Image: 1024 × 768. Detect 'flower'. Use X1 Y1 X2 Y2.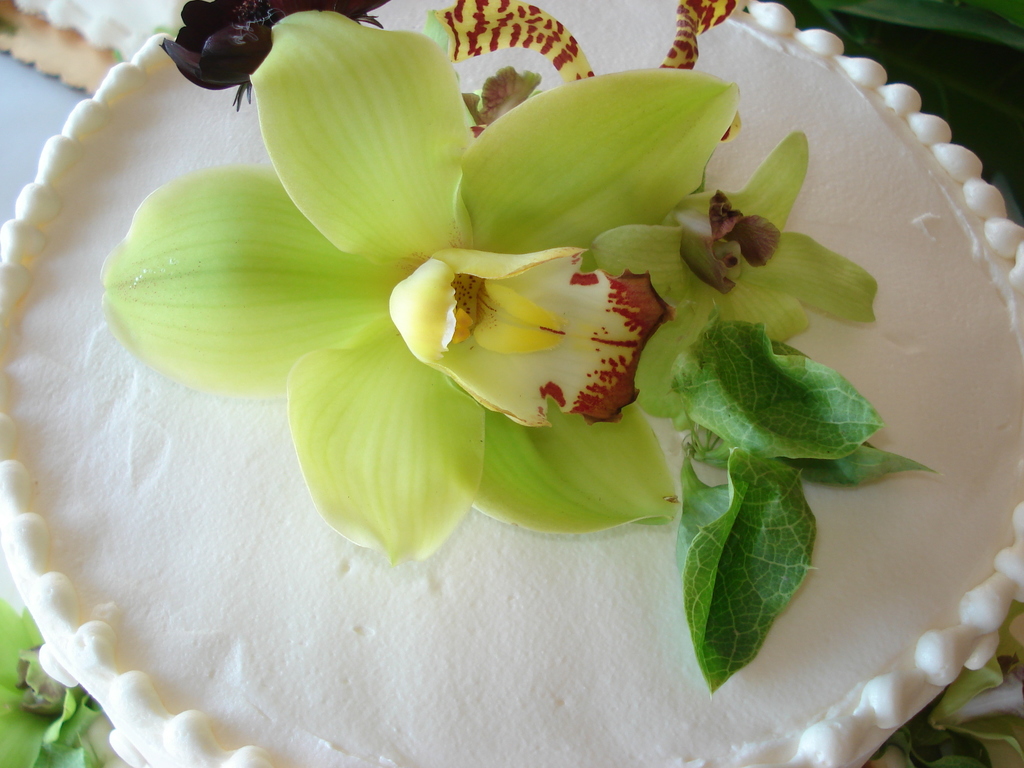
598 134 872 426.
